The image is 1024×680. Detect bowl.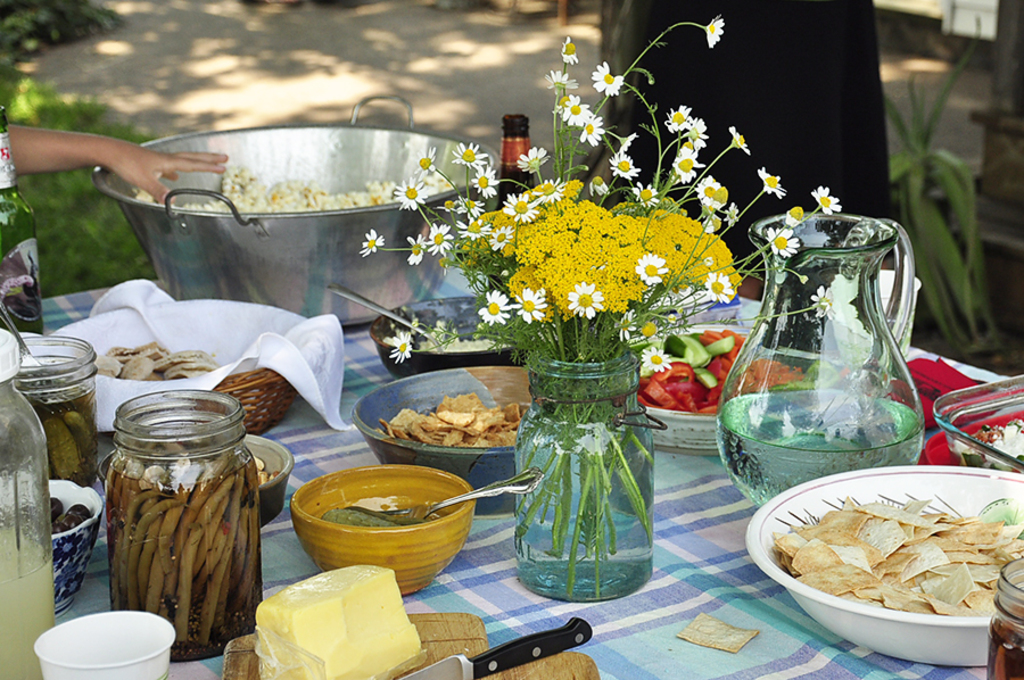
Detection: x1=280, y1=486, x2=485, y2=587.
